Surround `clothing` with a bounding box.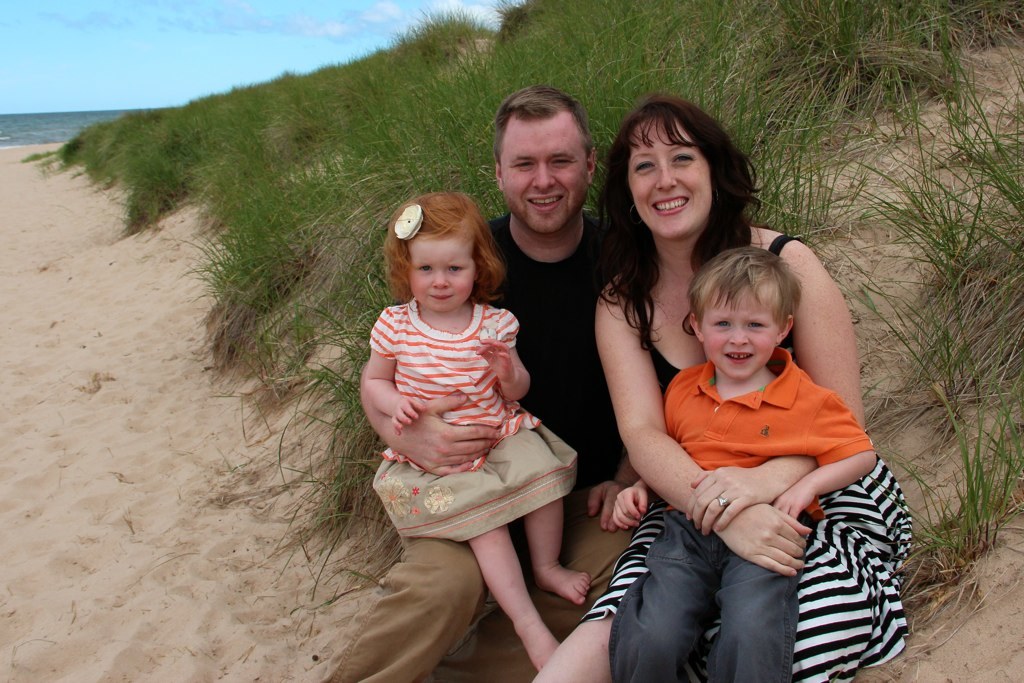
rect(362, 291, 592, 562).
